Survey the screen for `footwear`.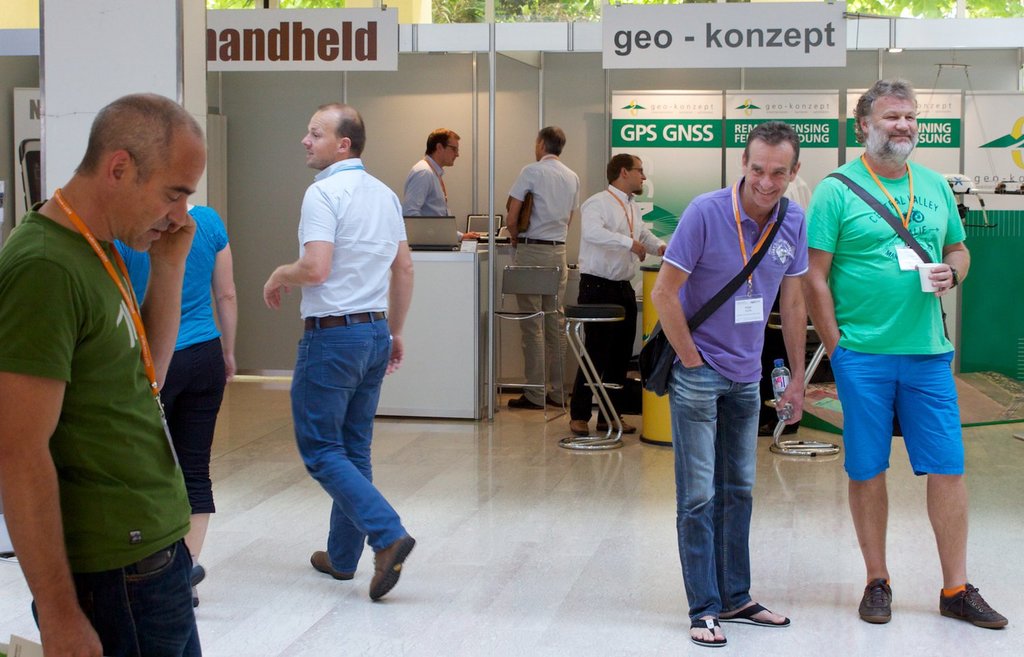
Survey found: bbox=(717, 600, 794, 628).
